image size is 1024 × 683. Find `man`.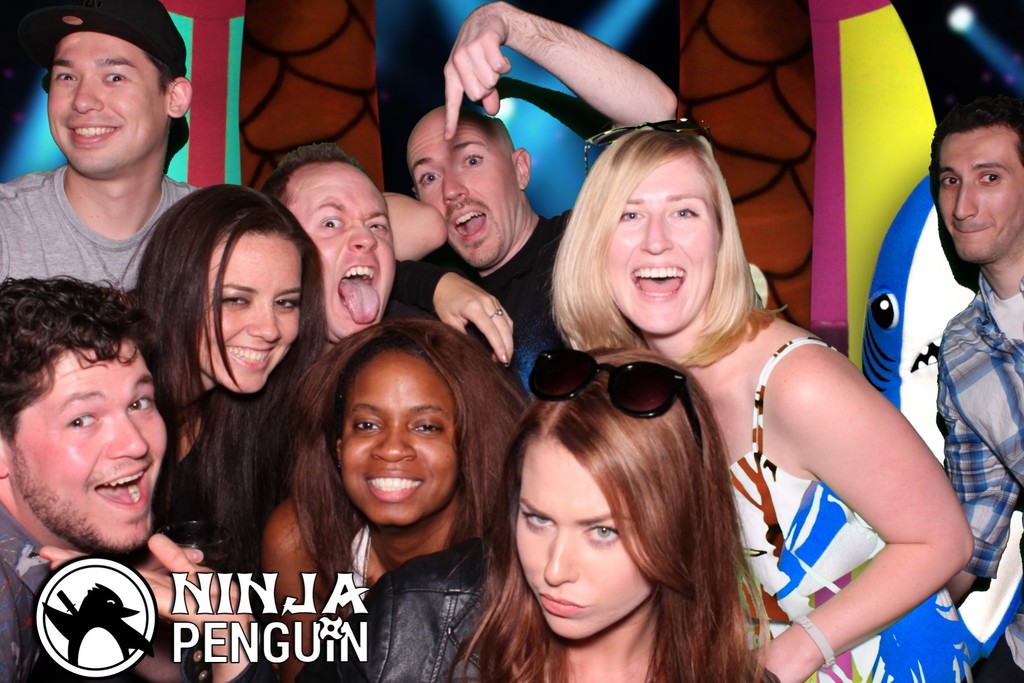
<region>385, 0, 673, 392</region>.
